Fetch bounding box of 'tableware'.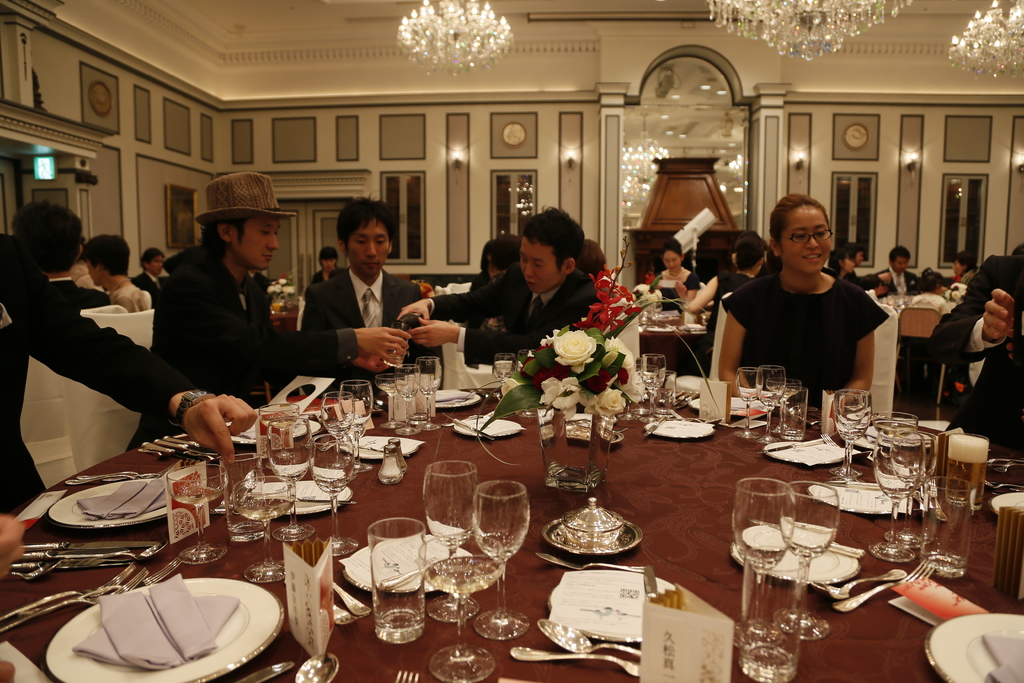
Bbox: <bbox>328, 389, 356, 460</bbox>.
